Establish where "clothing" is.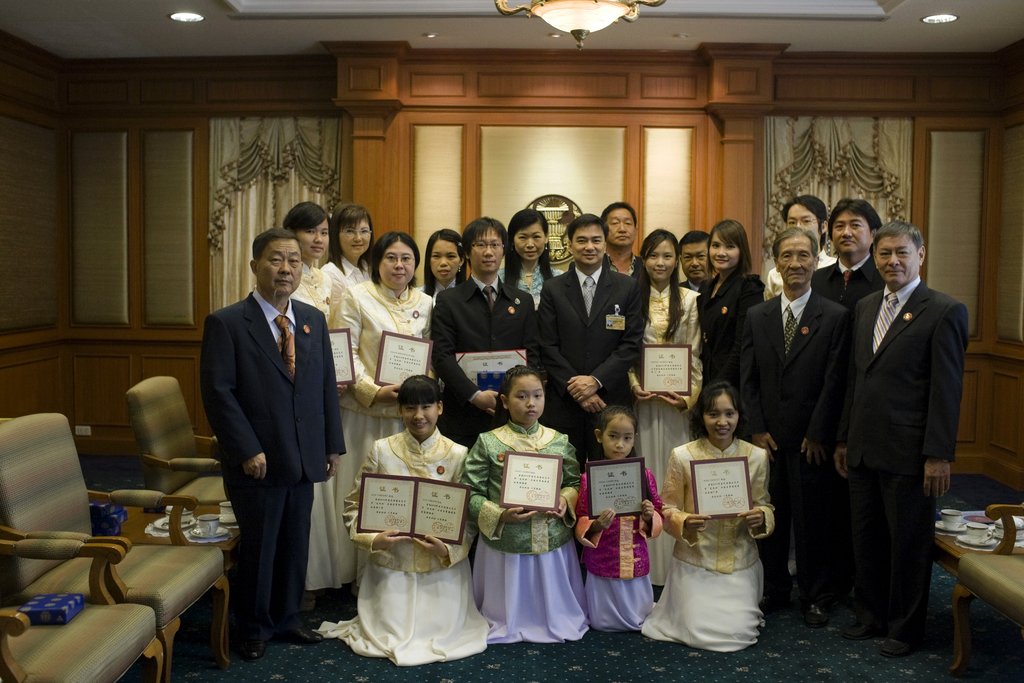
Established at left=434, top=274, right=535, bottom=459.
